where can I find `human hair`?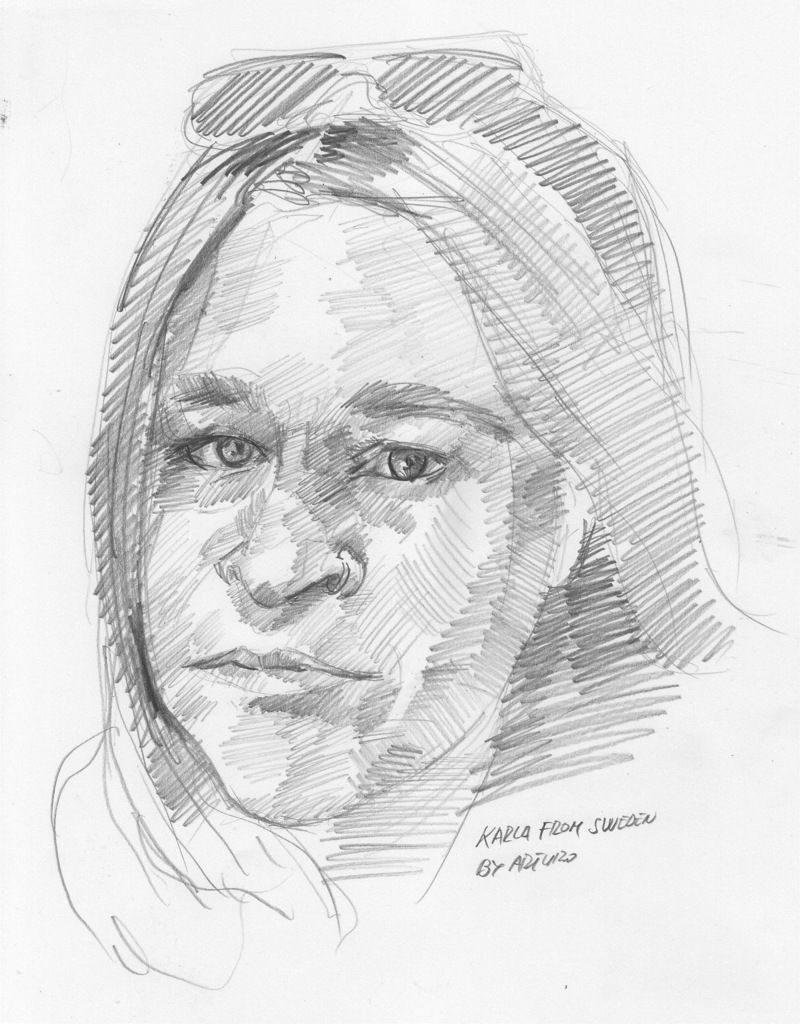
You can find it at 0:20:761:973.
